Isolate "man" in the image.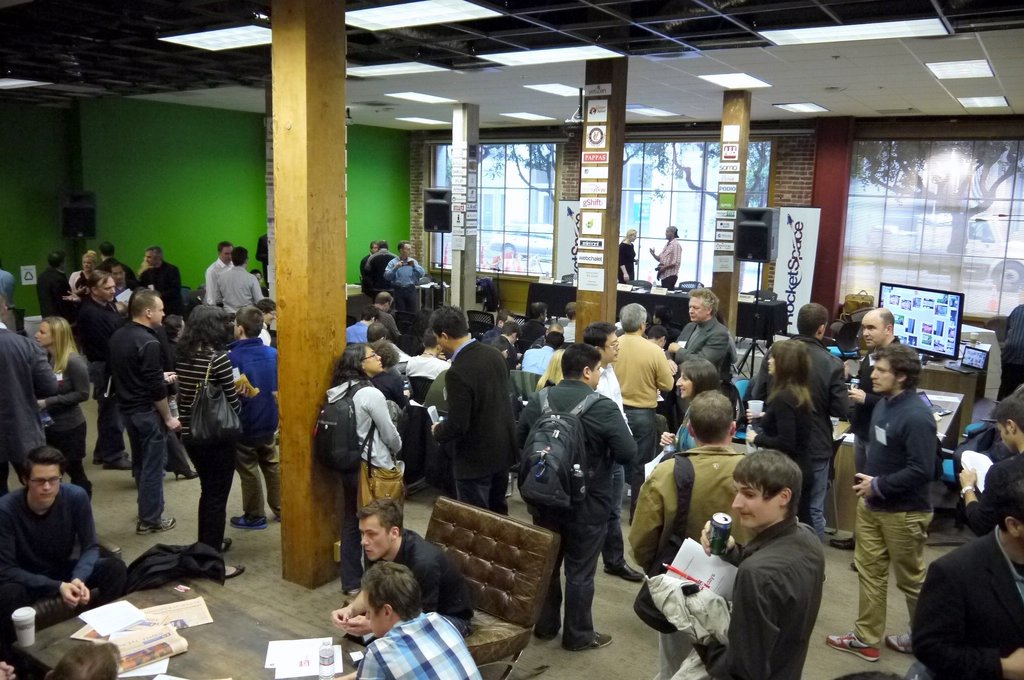
Isolated region: x1=135 y1=247 x2=184 y2=308.
